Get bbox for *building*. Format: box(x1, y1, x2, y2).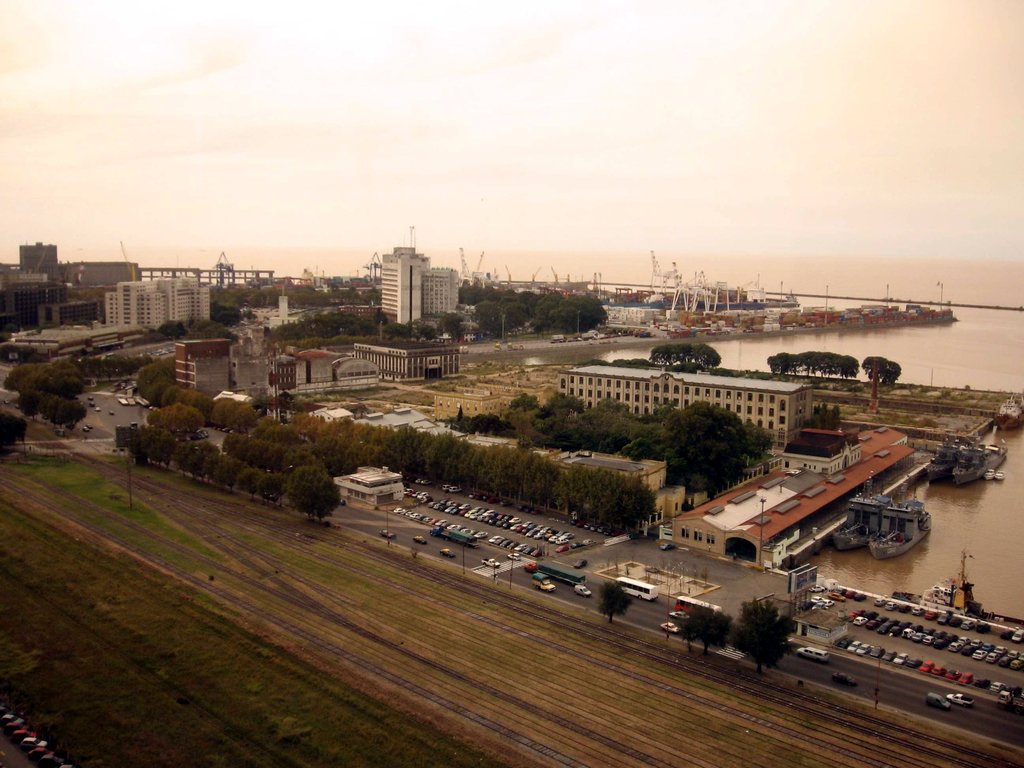
box(675, 430, 919, 569).
